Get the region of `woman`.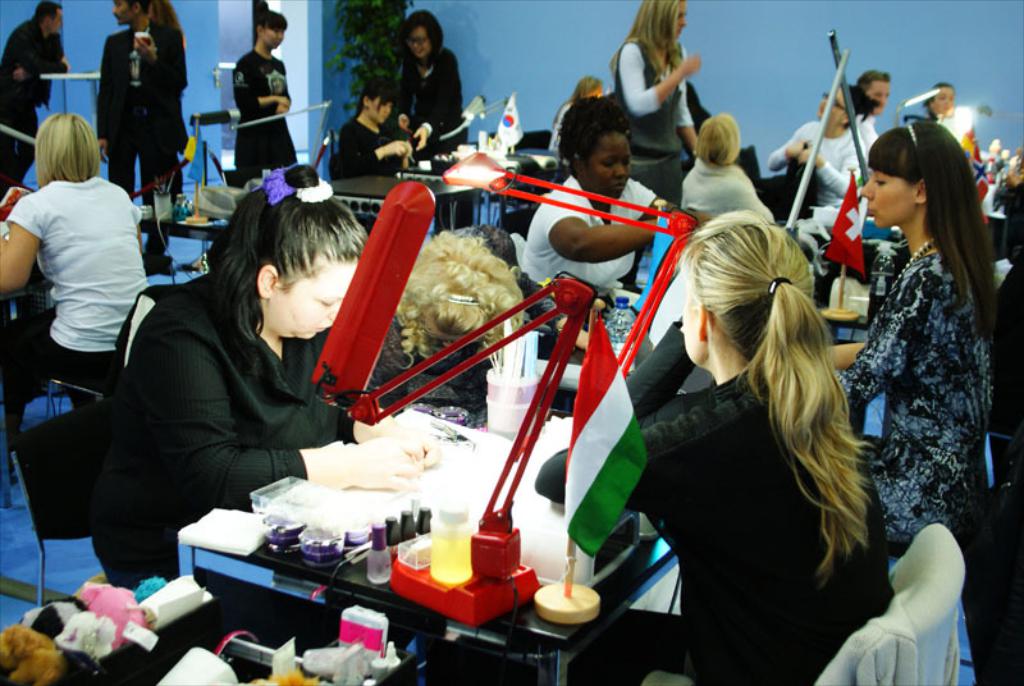
607:0:699:209.
